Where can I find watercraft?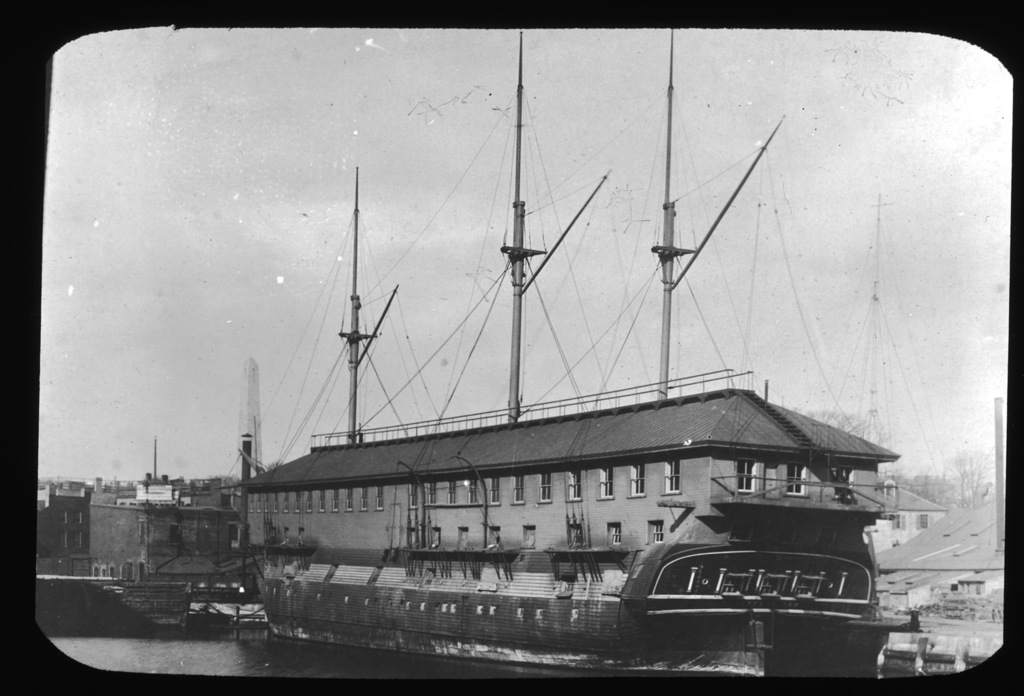
You can find it at bbox=(123, 30, 897, 682).
